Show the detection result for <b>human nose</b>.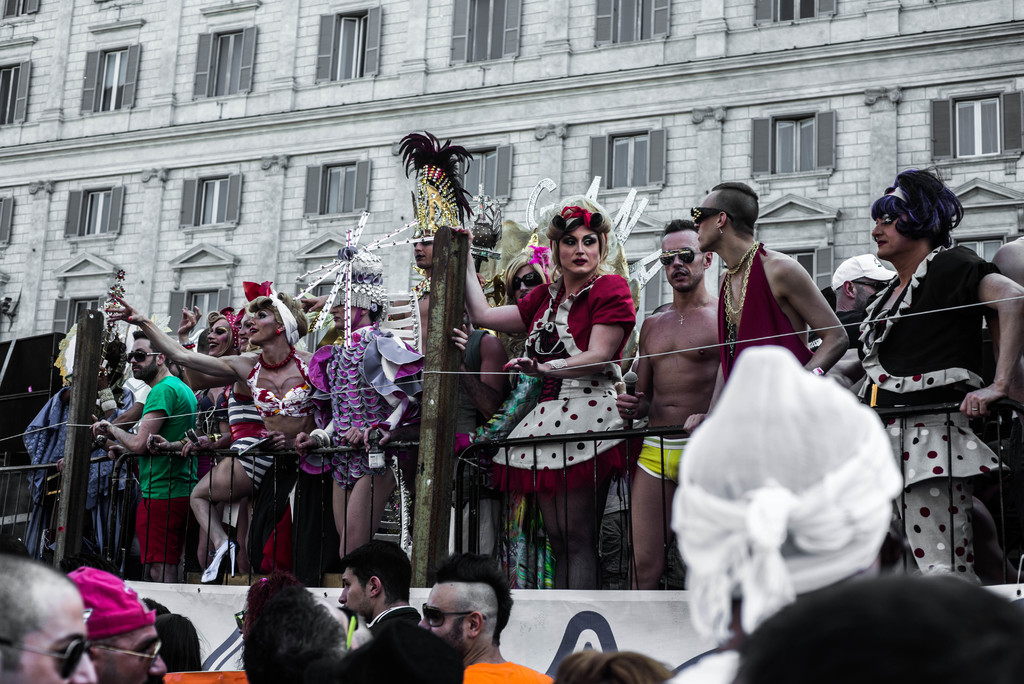
[x1=248, y1=313, x2=255, y2=323].
